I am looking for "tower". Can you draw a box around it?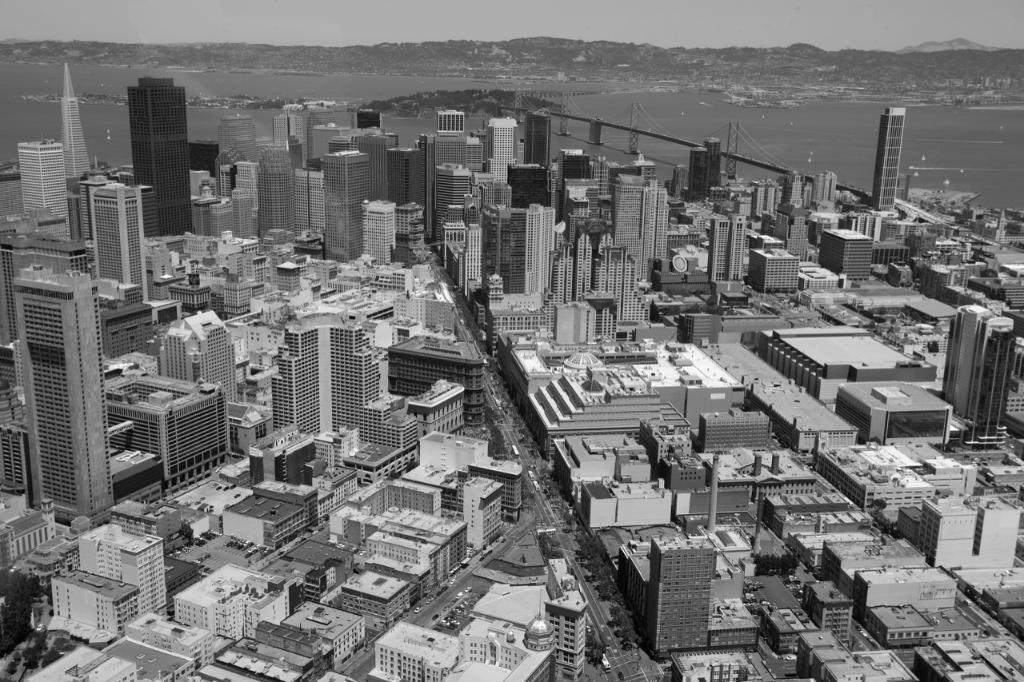
Sure, the bounding box is box(938, 300, 1019, 435).
